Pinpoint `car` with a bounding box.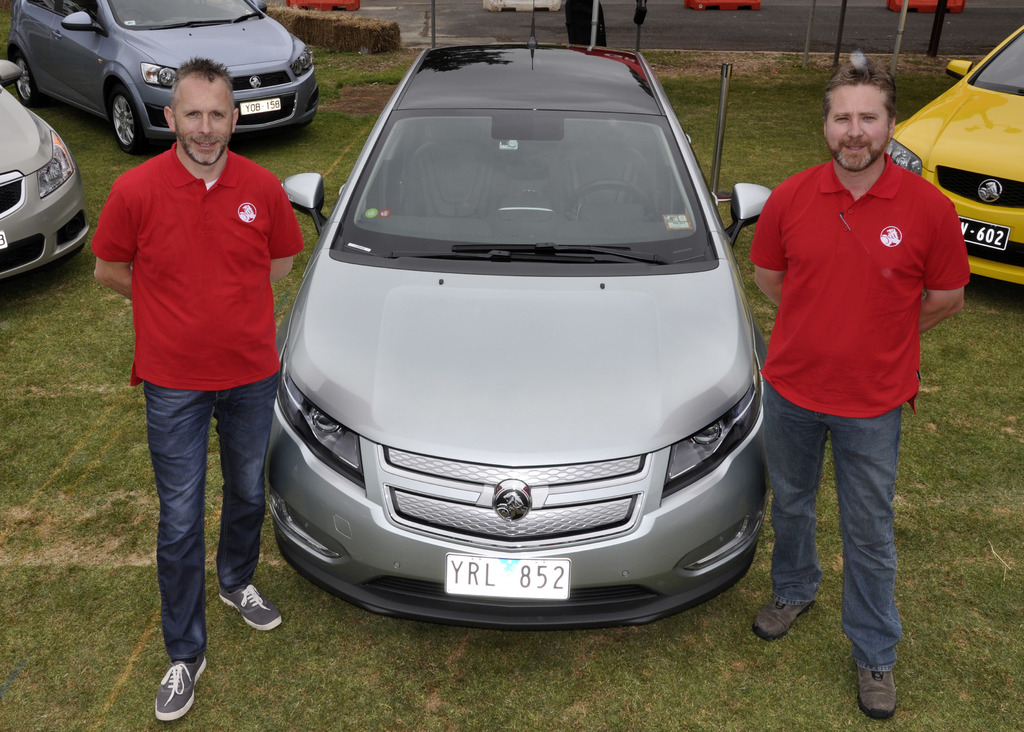
{"left": 7, "top": 0, "right": 322, "bottom": 157}.
